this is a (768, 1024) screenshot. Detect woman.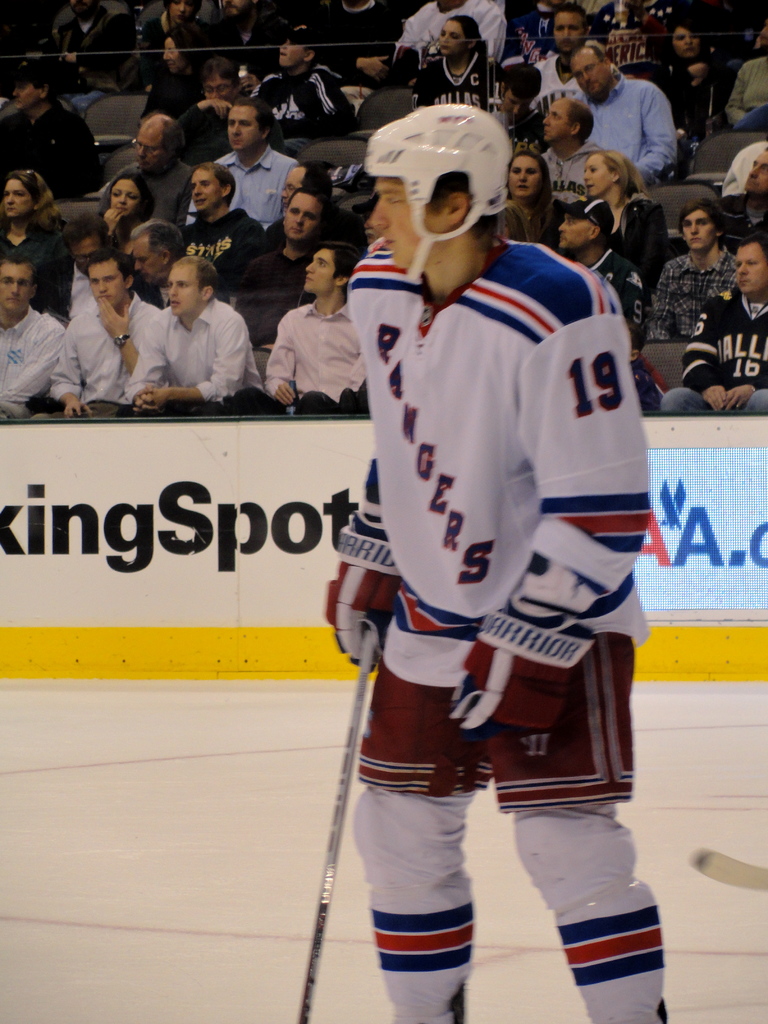
(x1=101, y1=166, x2=161, y2=236).
